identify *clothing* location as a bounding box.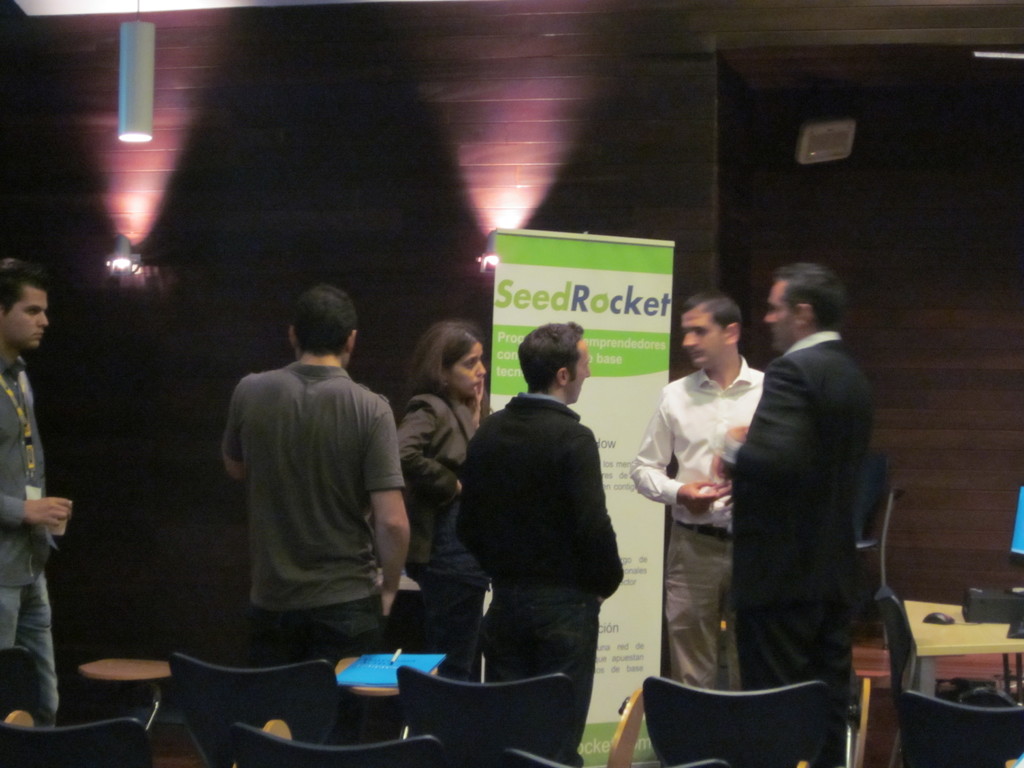
pyautogui.locateOnScreen(729, 330, 877, 767).
